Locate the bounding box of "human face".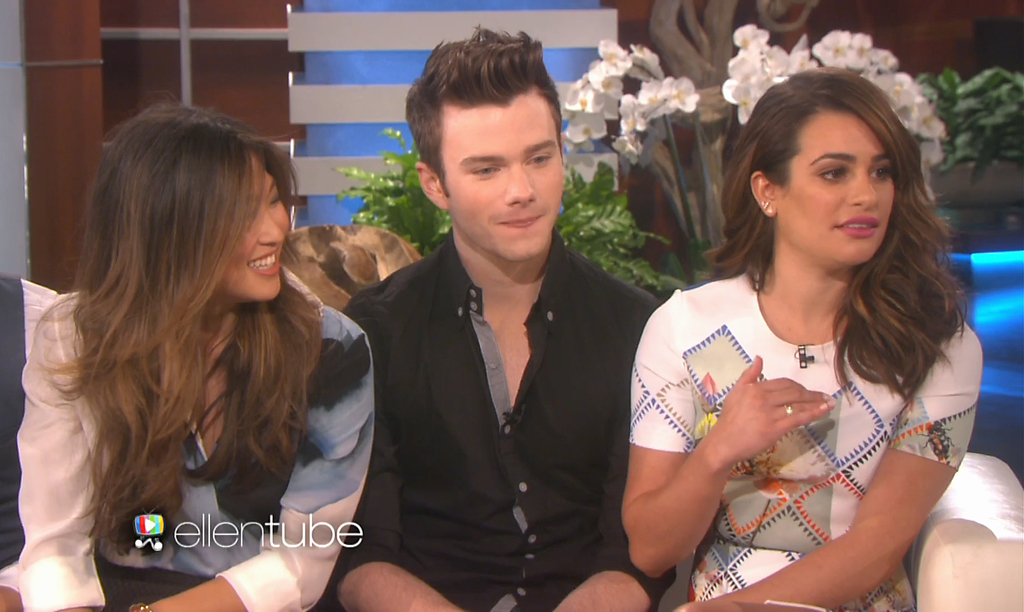
Bounding box: [left=447, top=120, right=564, bottom=260].
